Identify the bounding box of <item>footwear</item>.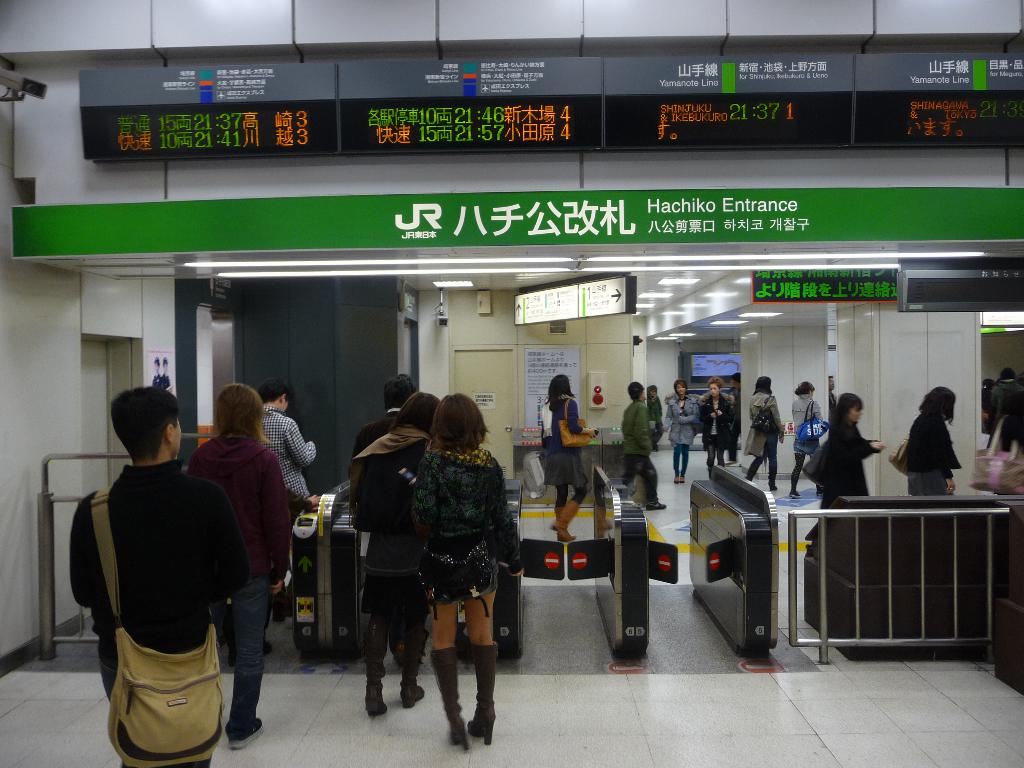
select_region(225, 671, 265, 751).
